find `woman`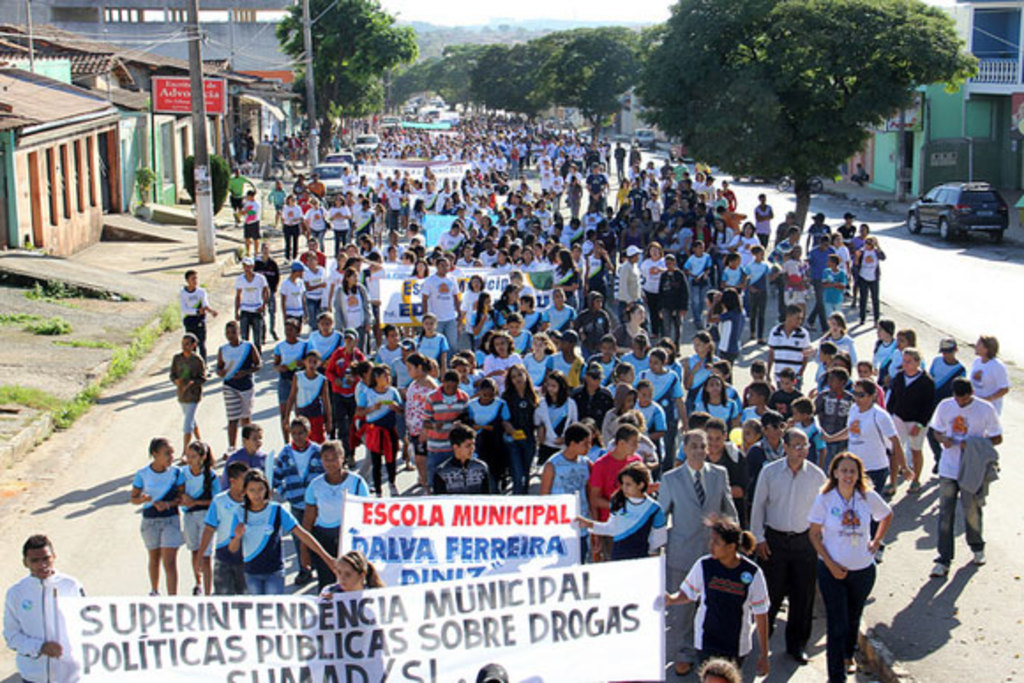
rect(305, 198, 337, 249)
